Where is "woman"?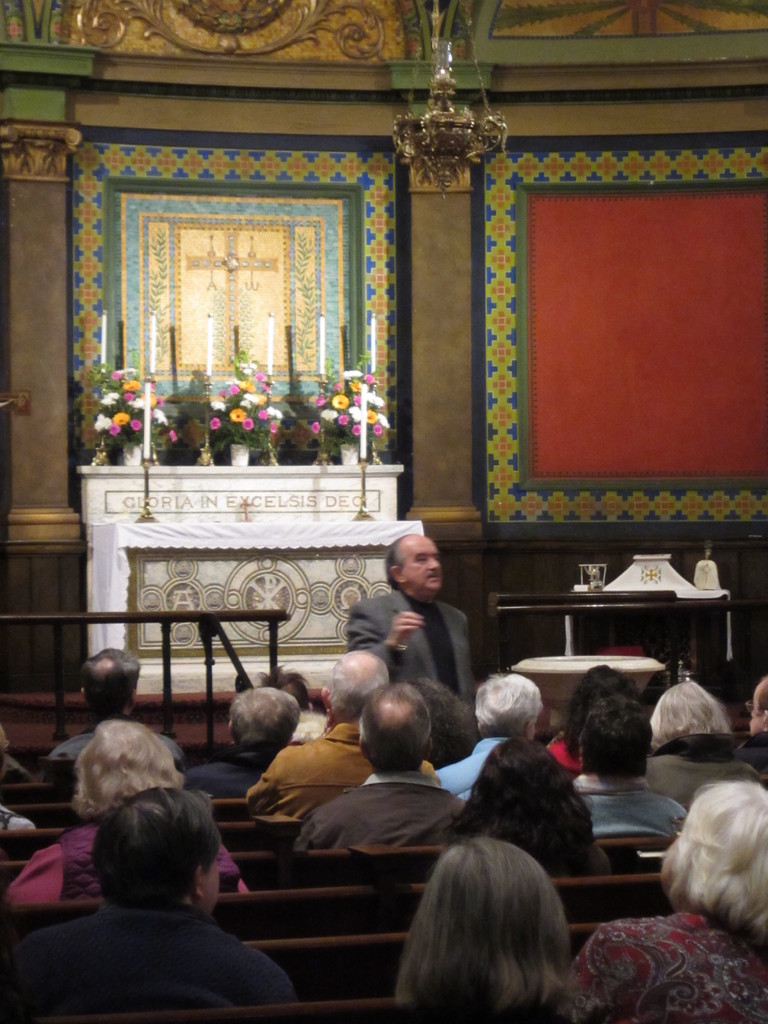
<bbox>392, 840, 583, 1023</bbox>.
